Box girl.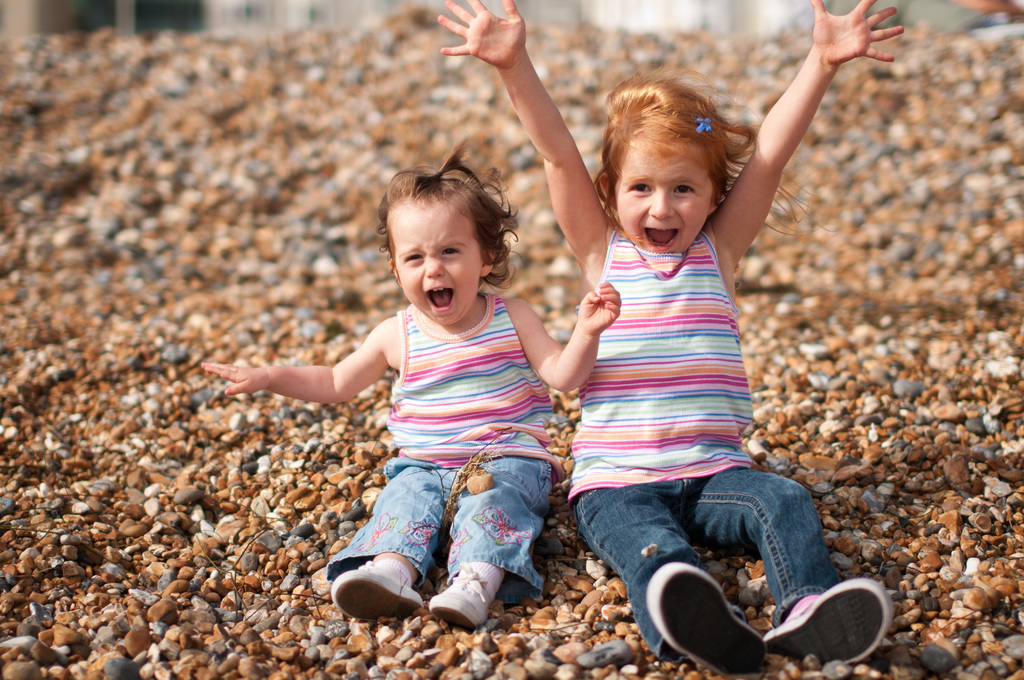
bbox=[199, 134, 620, 629].
